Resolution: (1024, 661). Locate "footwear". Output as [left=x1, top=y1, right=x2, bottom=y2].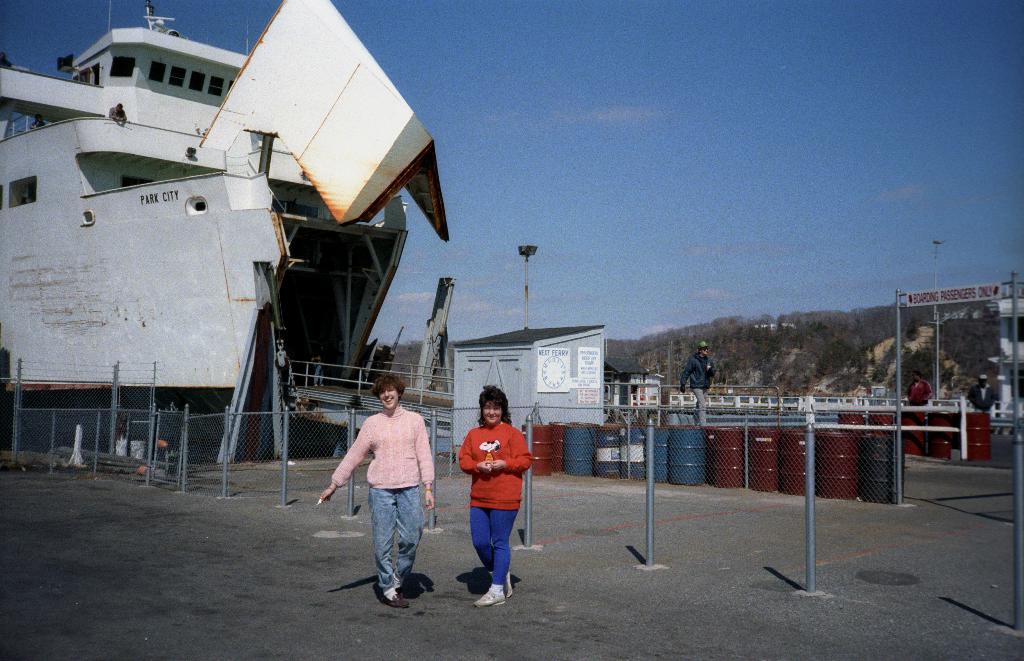
[left=391, top=567, right=404, bottom=598].
